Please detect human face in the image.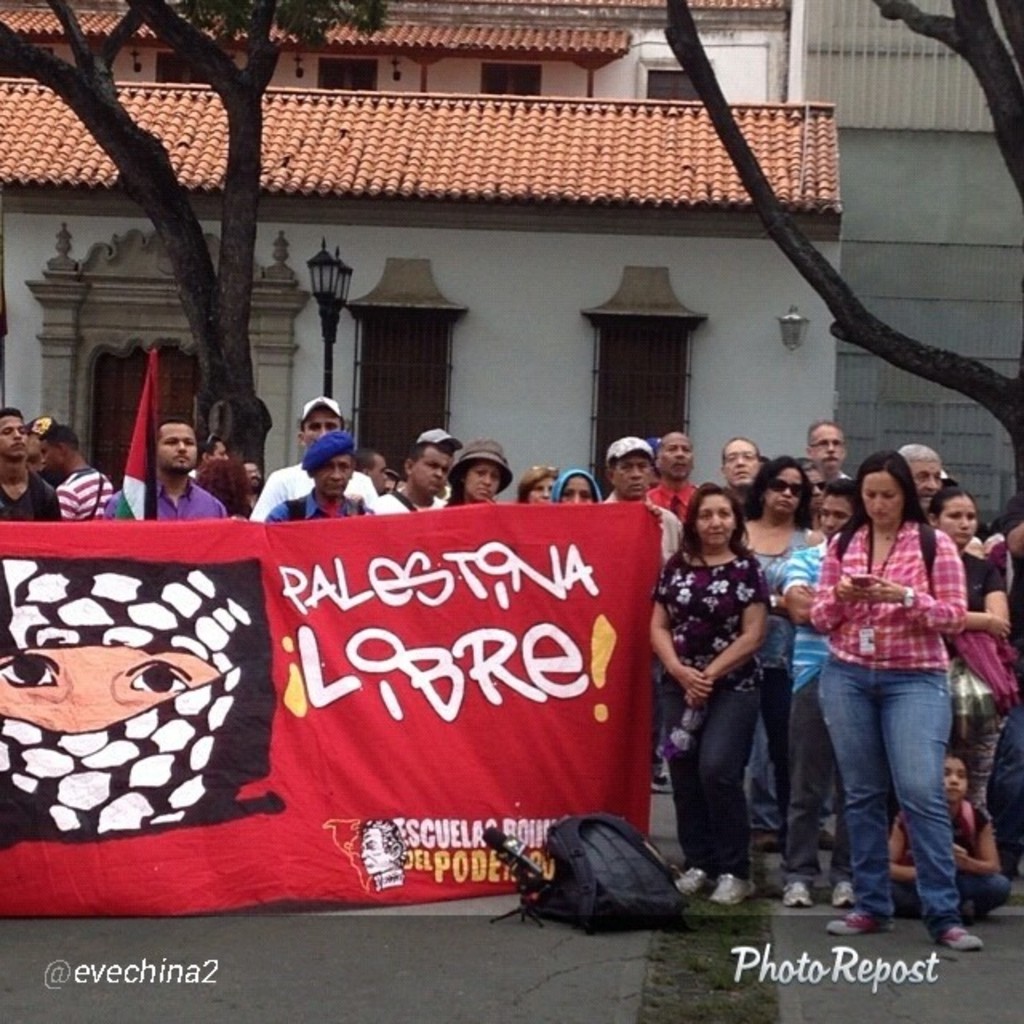
bbox=[0, 414, 26, 459].
